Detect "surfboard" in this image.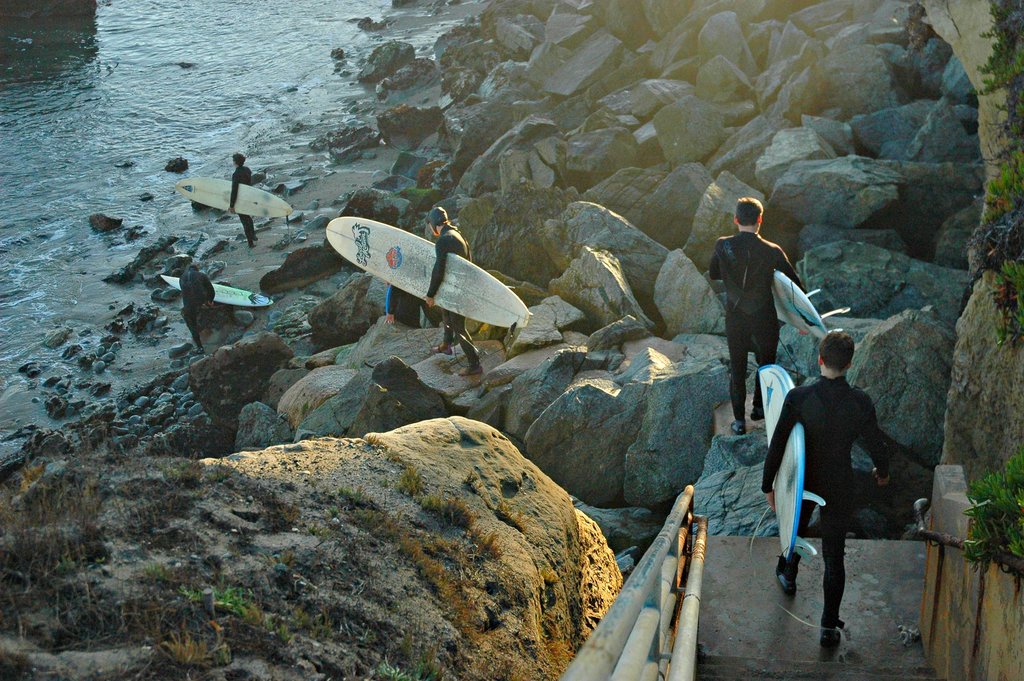
Detection: crop(162, 276, 273, 311).
